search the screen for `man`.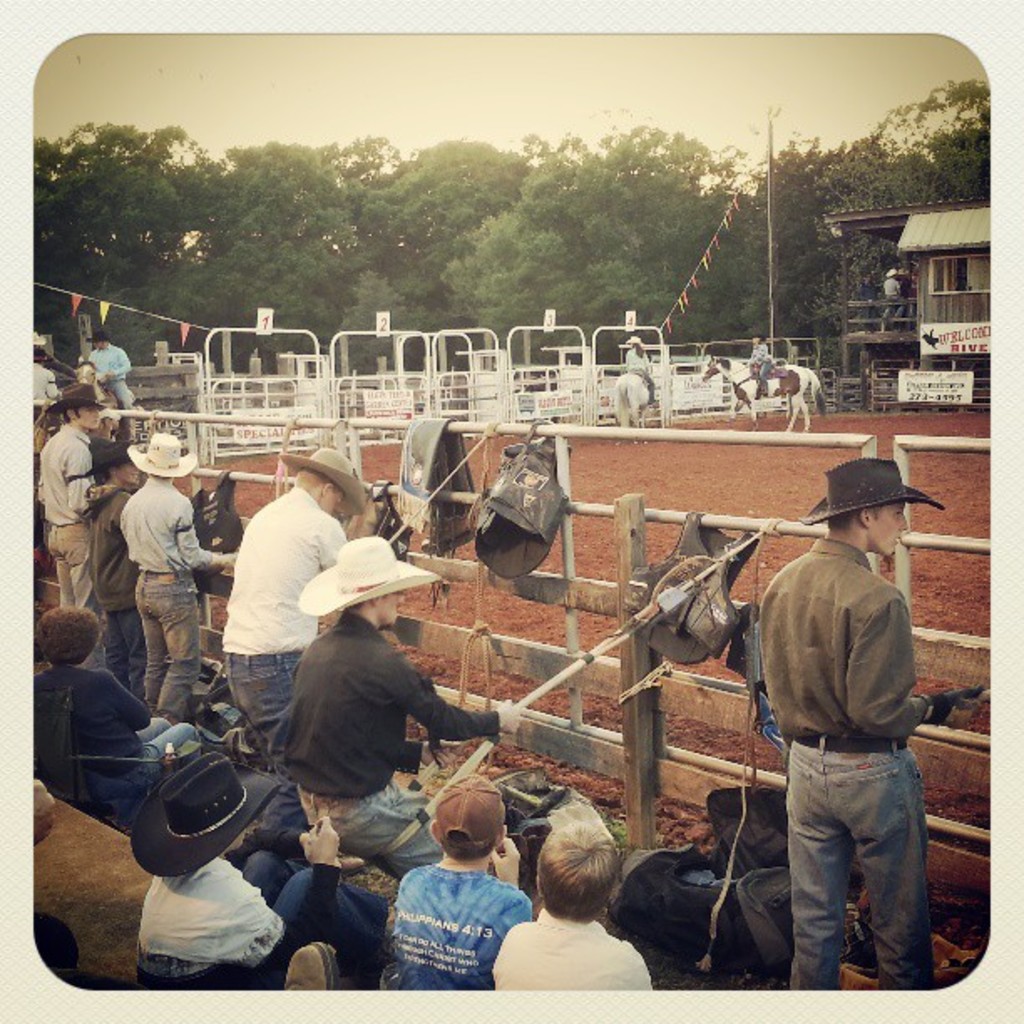
Found at box(751, 455, 1001, 992).
